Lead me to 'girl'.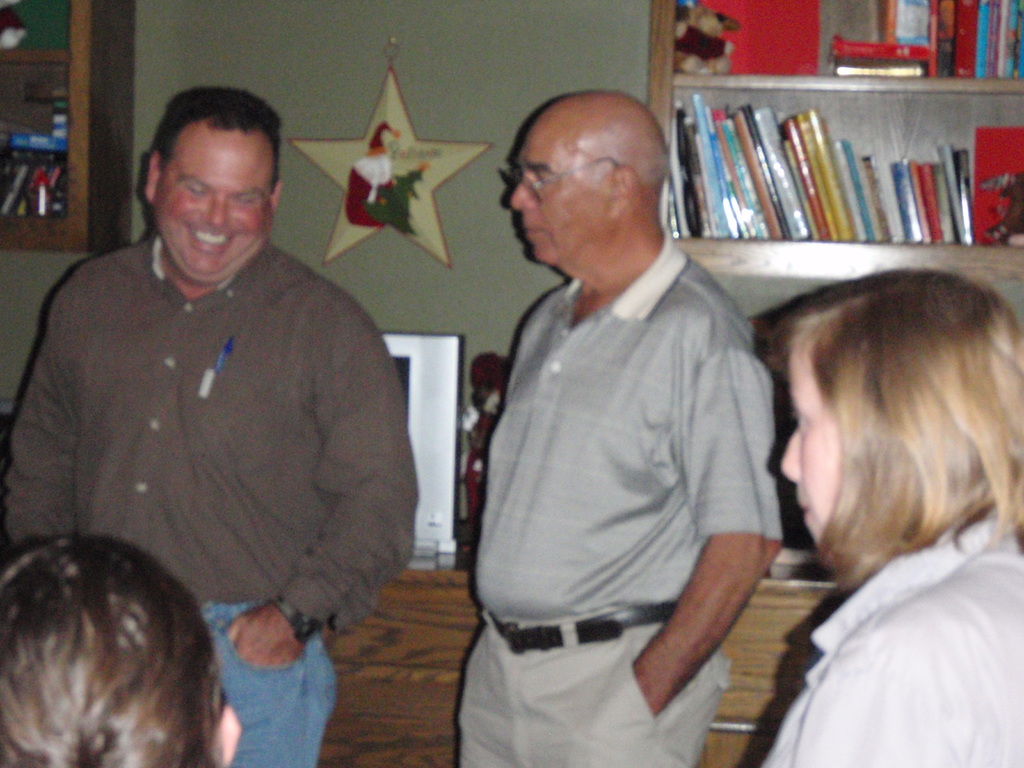
Lead to {"x1": 765, "y1": 271, "x2": 1023, "y2": 767}.
